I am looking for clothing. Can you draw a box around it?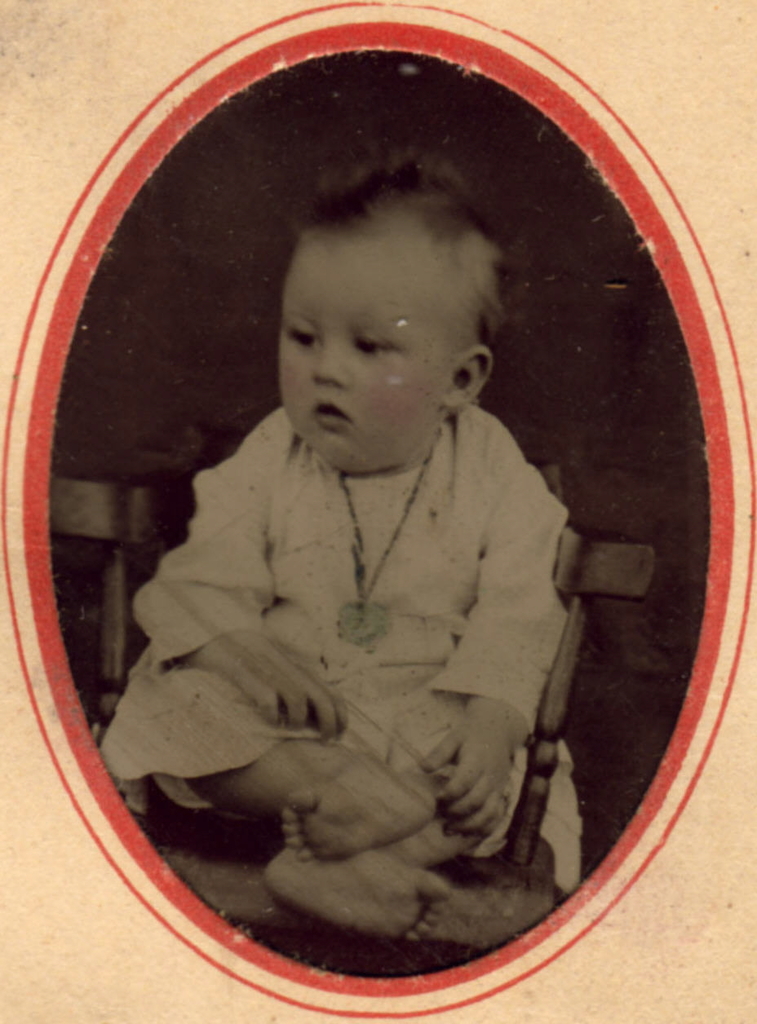
Sure, the bounding box is Rect(96, 404, 582, 893).
